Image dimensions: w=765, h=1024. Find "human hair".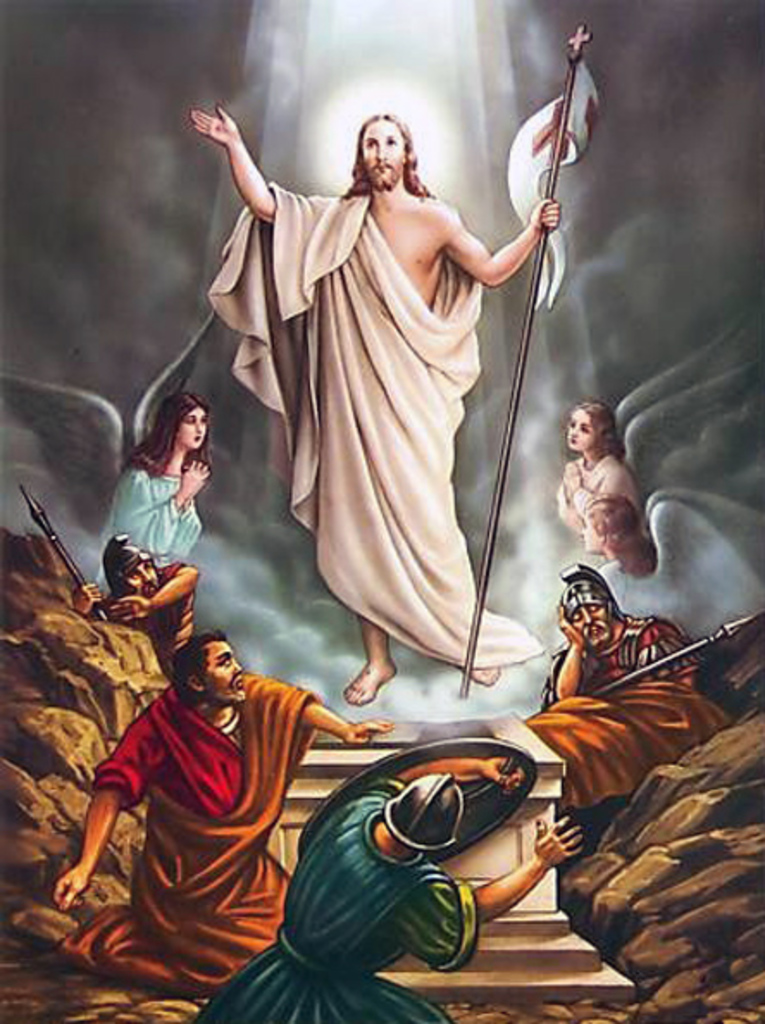
rect(171, 631, 226, 700).
